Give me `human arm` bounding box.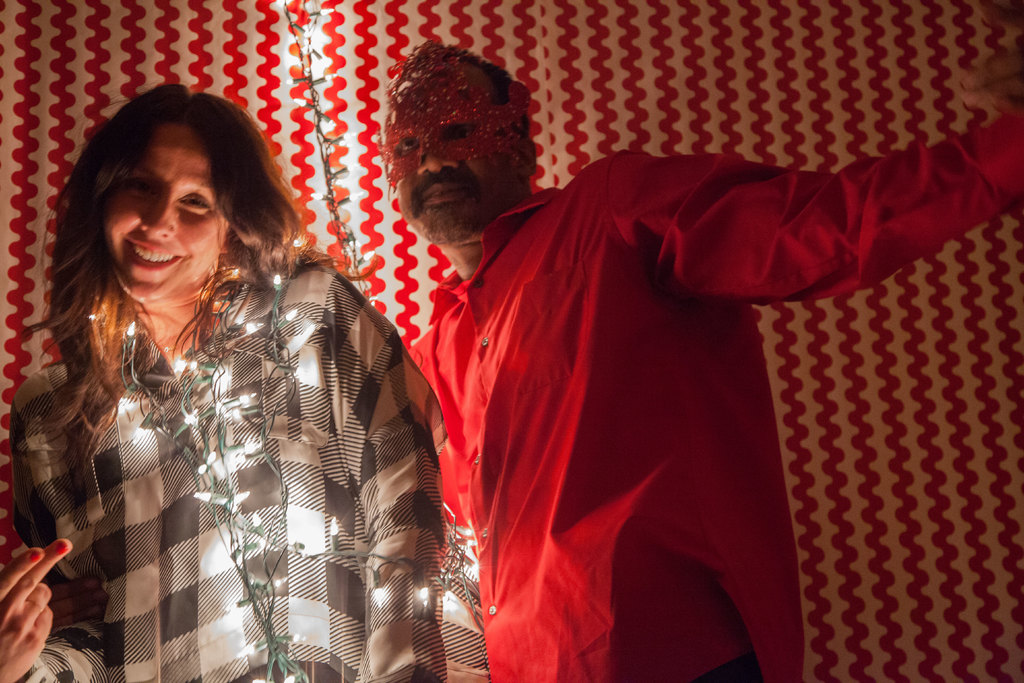
(x1=611, y1=148, x2=1023, y2=302).
